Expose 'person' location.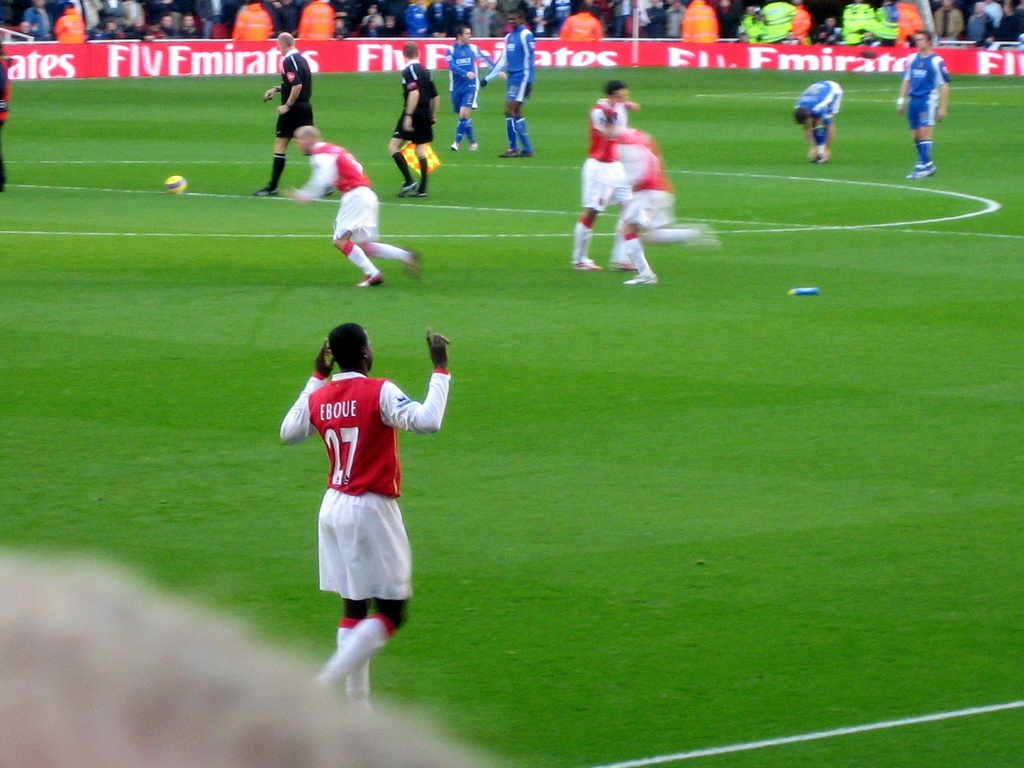
Exposed at <region>796, 80, 842, 164</region>.
